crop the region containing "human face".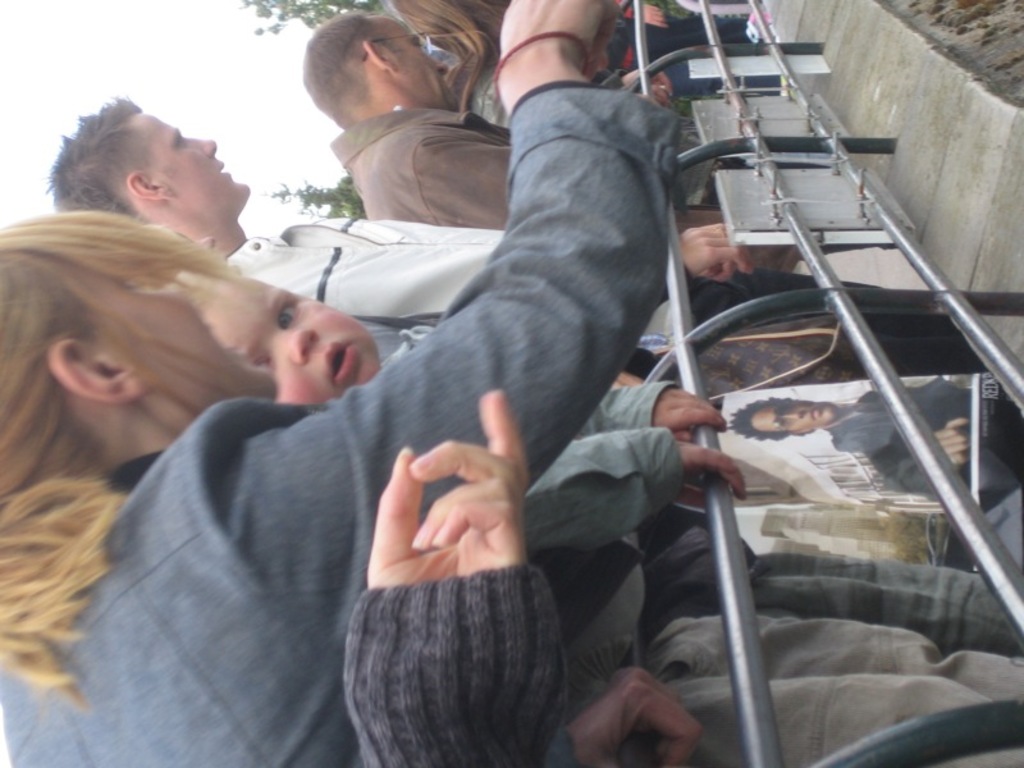
Crop region: (83,273,279,425).
